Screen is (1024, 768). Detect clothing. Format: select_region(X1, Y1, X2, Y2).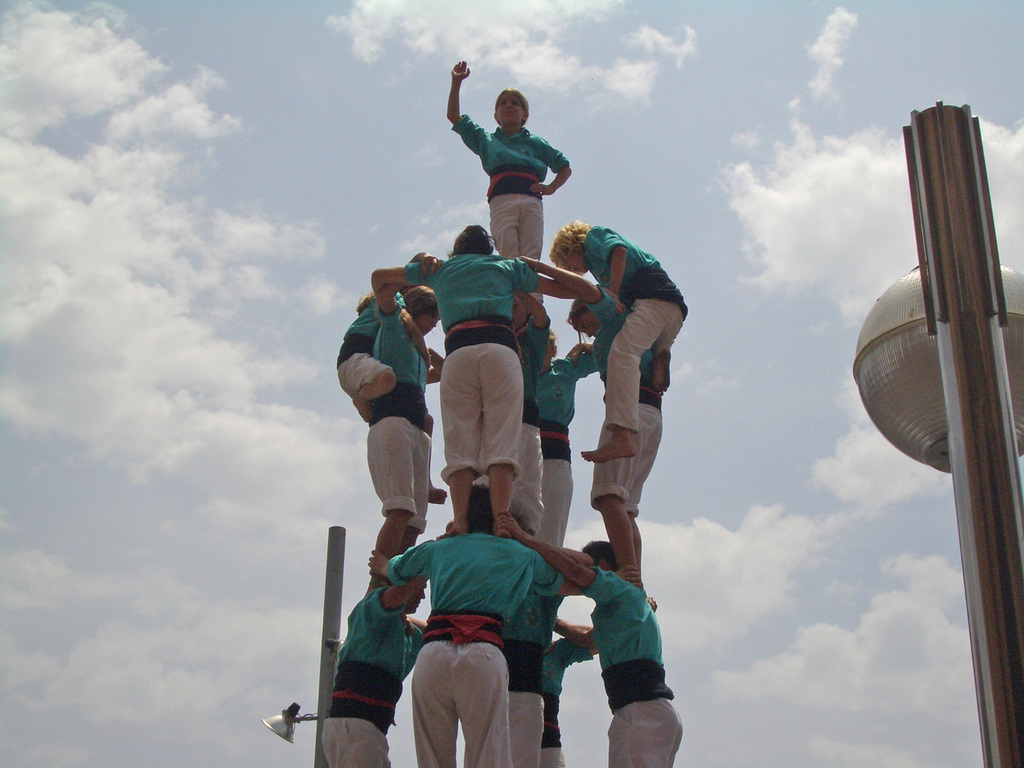
select_region(403, 252, 535, 473).
